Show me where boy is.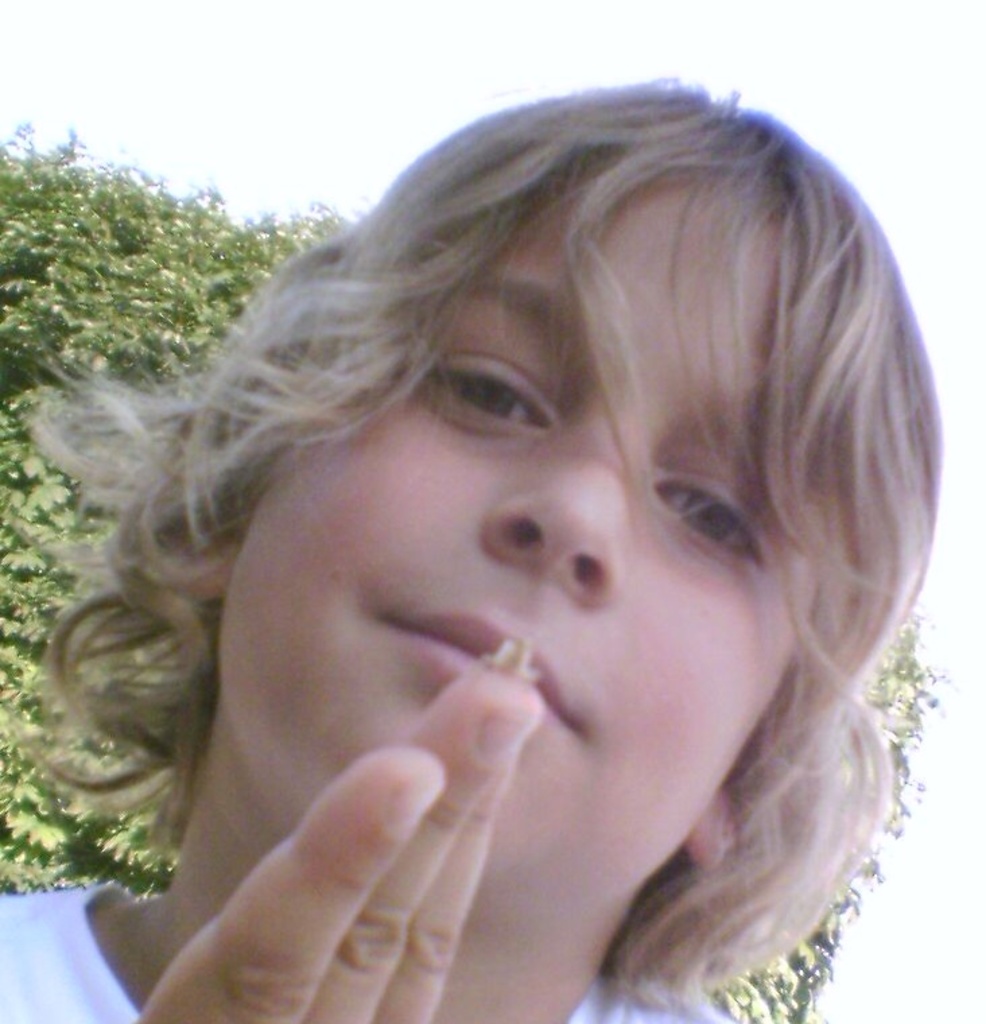
boy is at left=0, top=73, right=985, bottom=1023.
